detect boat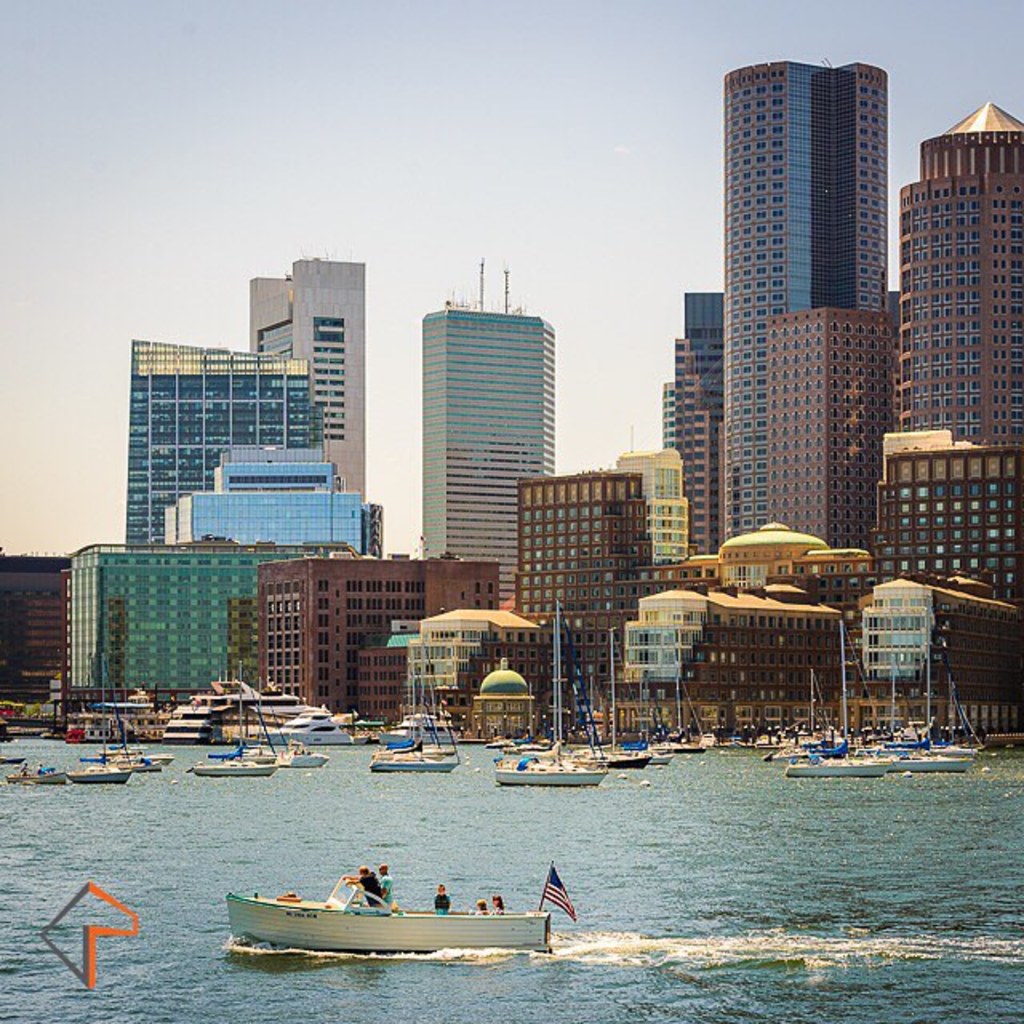
365,645,466,781
